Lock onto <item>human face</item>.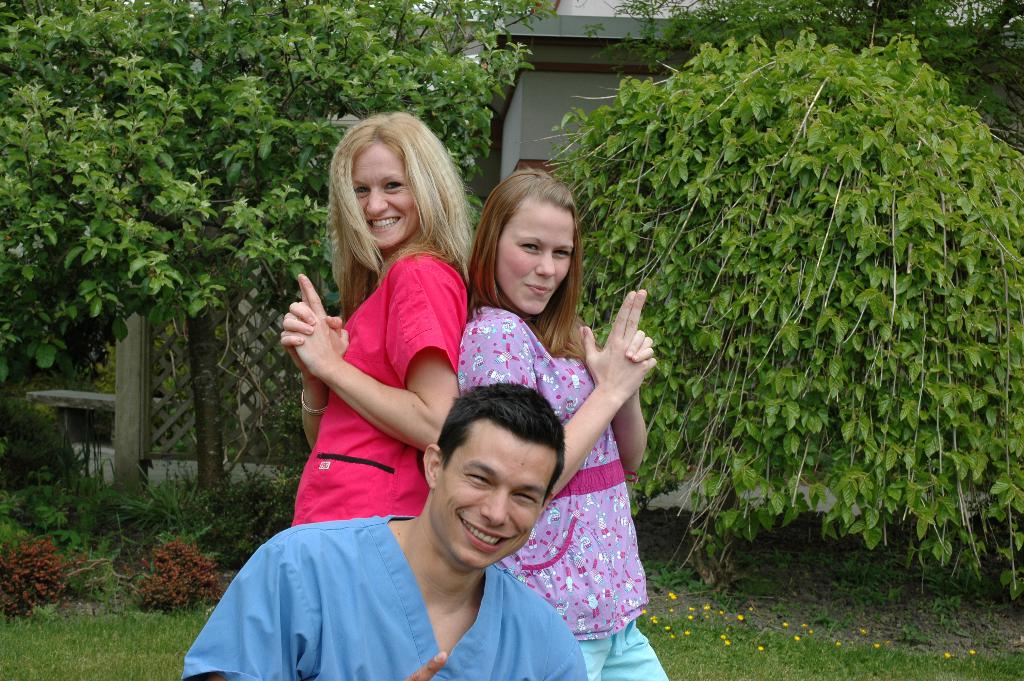
Locked: x1=351 y1=144 x2=417 y2=248.
